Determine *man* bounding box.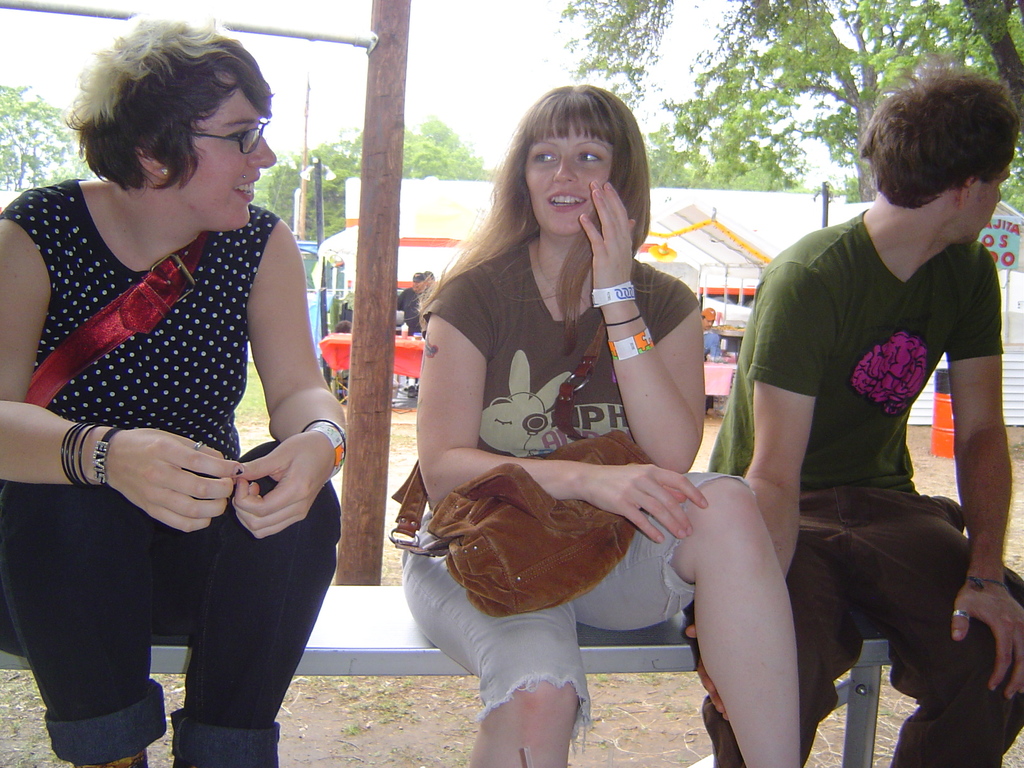
Determined: {"left": 699, "top": 307, "right": 724, "bottom": 415}.
